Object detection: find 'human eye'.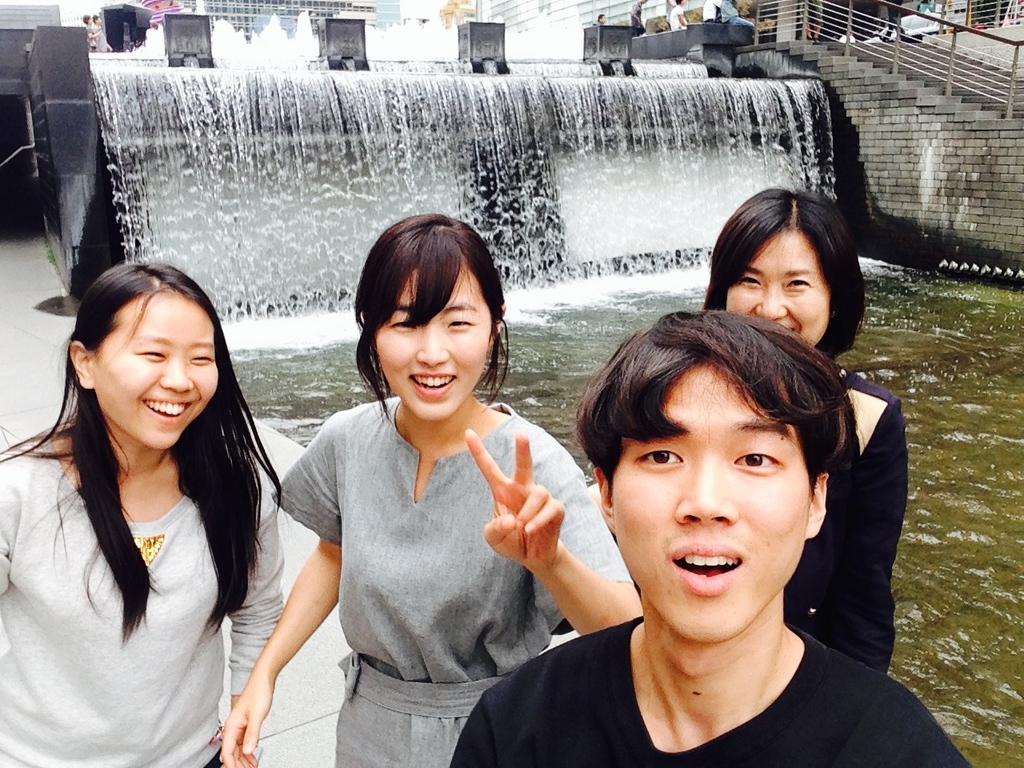
{"left": 634, "top": 446, "right": 685, "bottom": 474}.
